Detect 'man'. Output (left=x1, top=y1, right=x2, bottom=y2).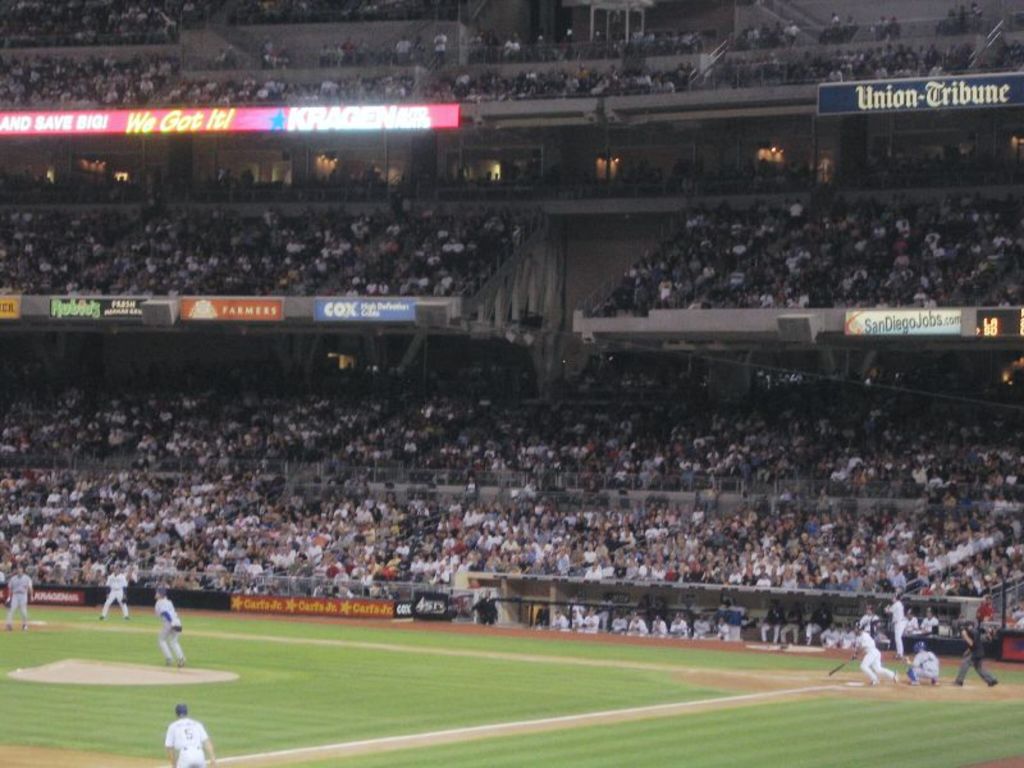
(left=92, top=561, right=133, bottom=631).
